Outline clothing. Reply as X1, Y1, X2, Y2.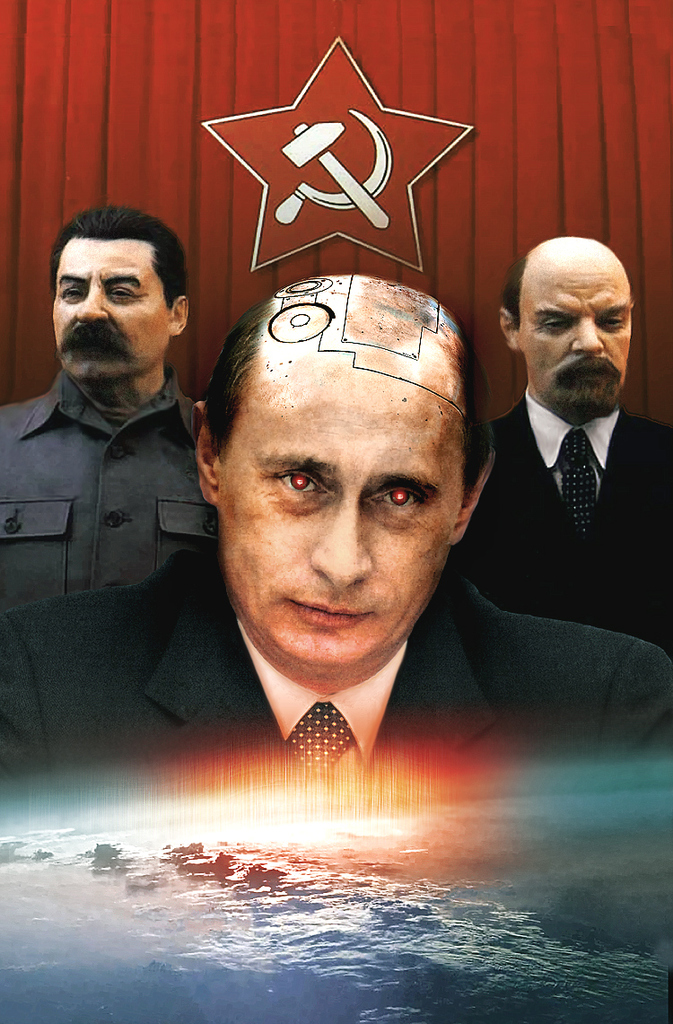
0, 540, 672, 781.
